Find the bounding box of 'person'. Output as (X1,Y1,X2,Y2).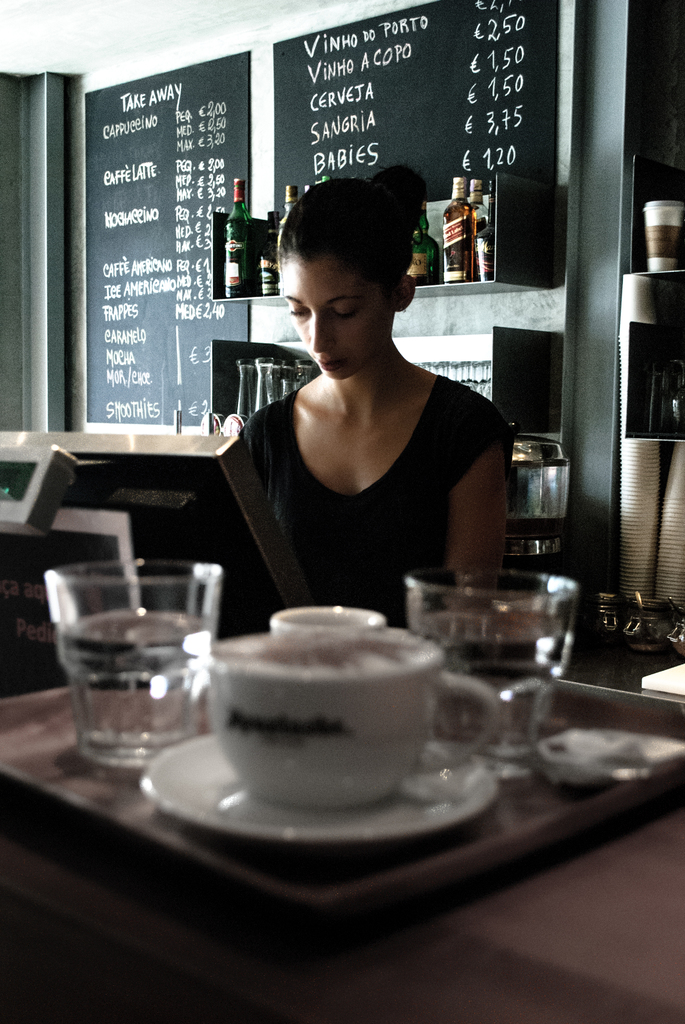
(204,174,492,623).
